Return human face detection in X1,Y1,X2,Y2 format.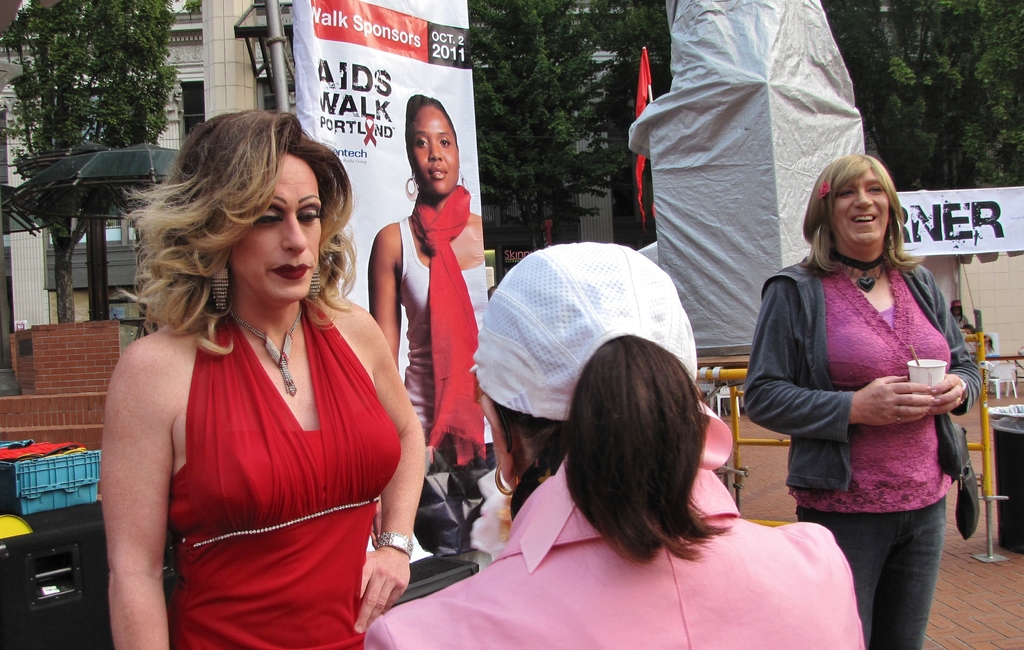
408,102,458,194.
